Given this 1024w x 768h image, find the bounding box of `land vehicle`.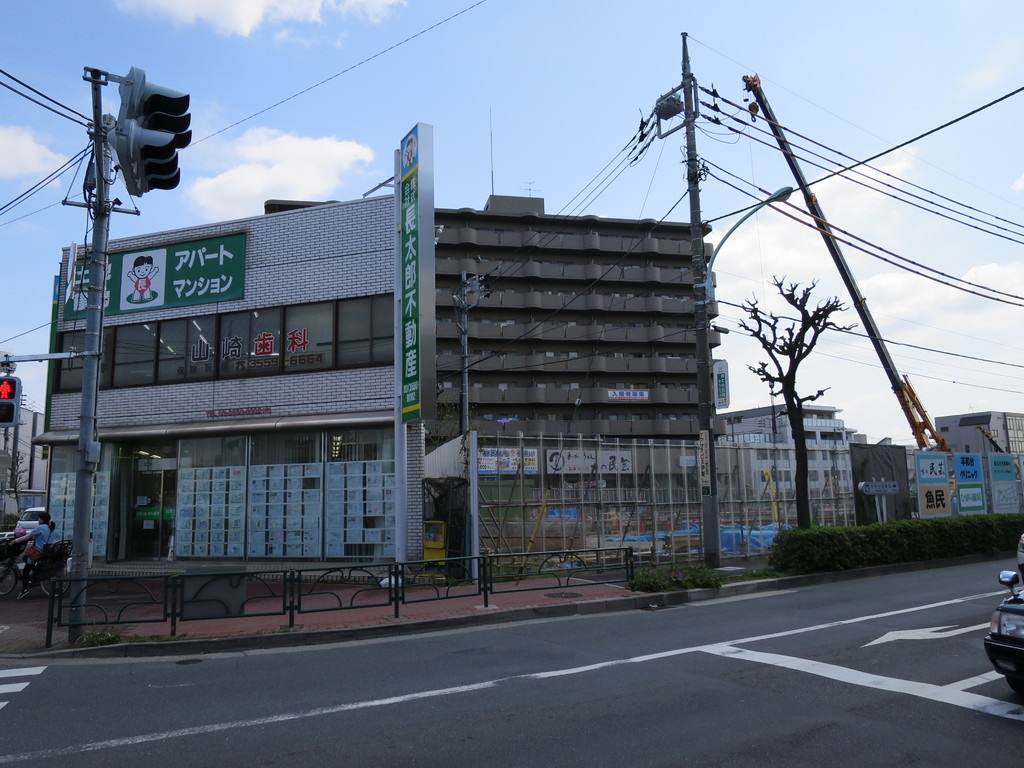
(983, 572, 1023, 697).
